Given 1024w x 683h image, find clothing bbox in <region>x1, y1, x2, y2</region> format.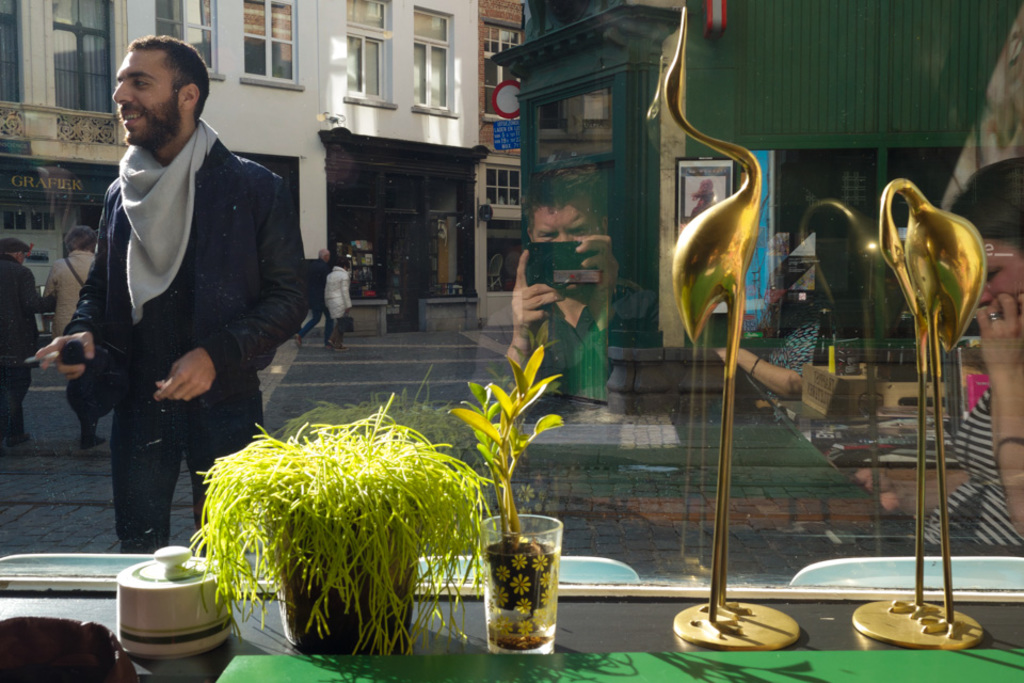
<region>48, 247, 98, 343</region>.
